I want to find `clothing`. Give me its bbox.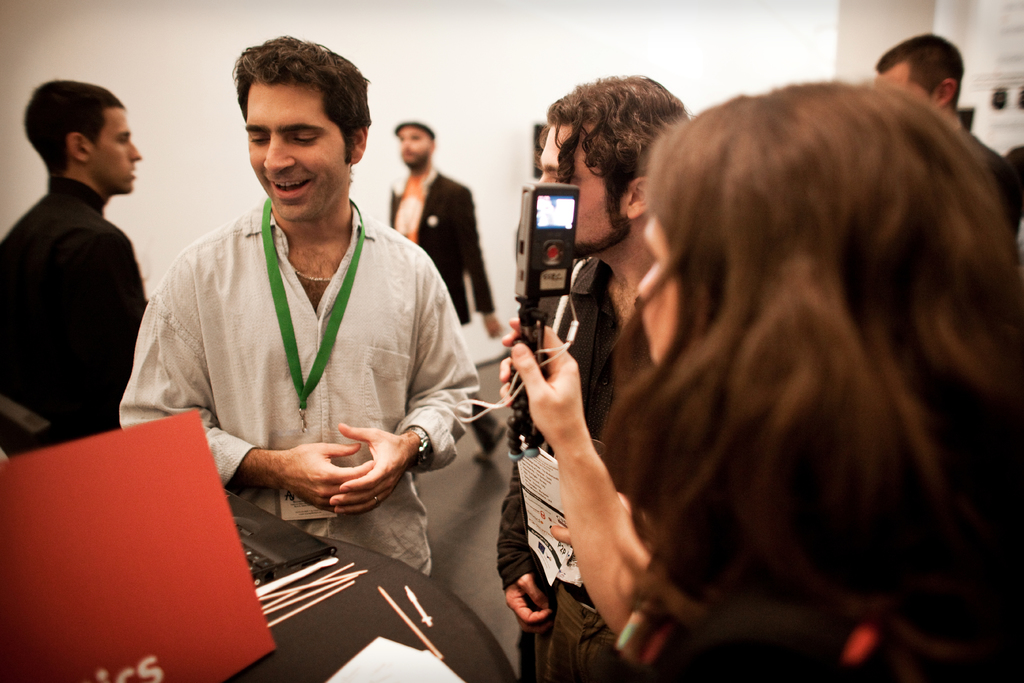
(left=492, top=243, right=642, bottom=680).
